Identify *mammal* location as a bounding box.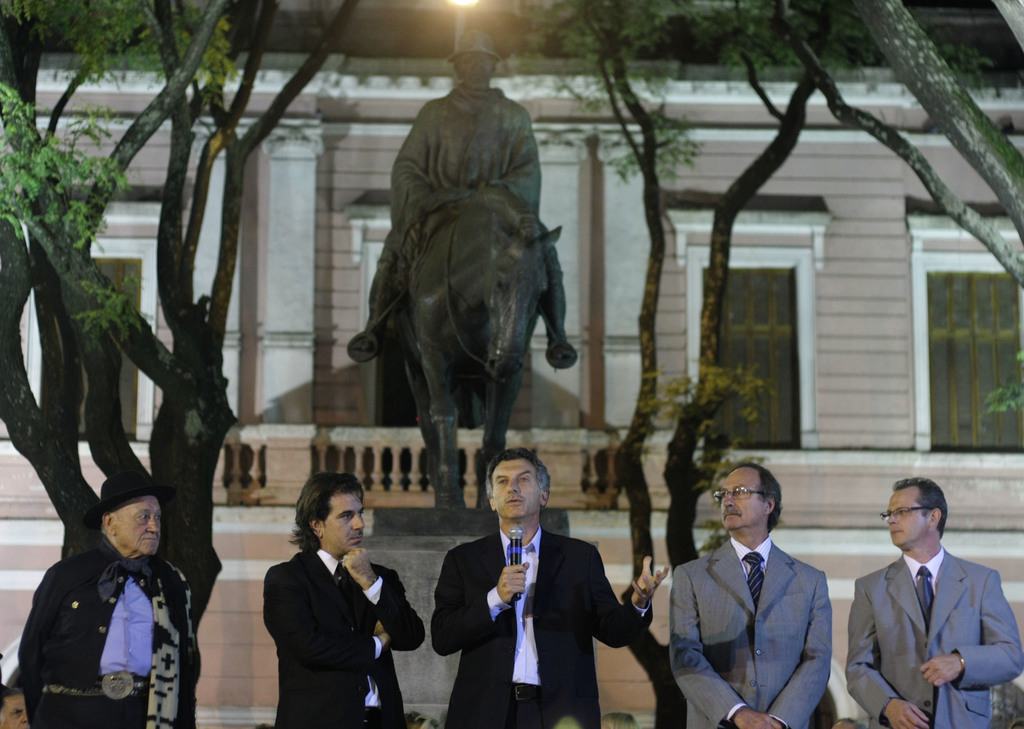
pyautogui.locateOnScreen(389, 180, 564, 509).
